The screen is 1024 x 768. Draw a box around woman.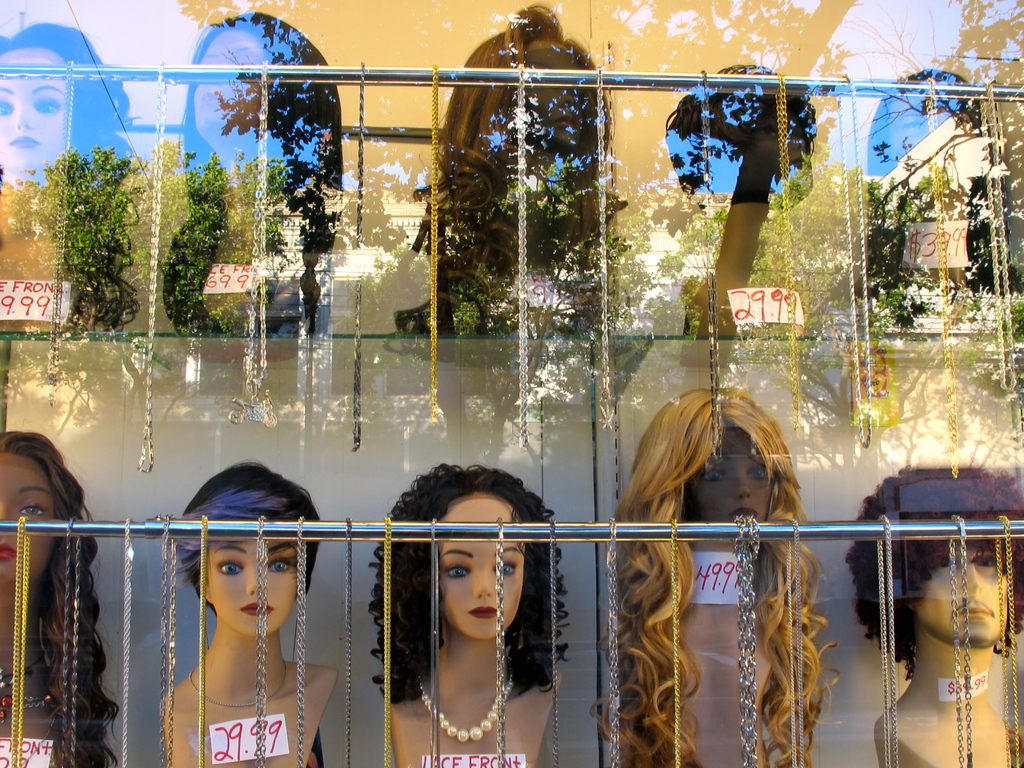
left=159, top=13, right=351, bottom=333.
